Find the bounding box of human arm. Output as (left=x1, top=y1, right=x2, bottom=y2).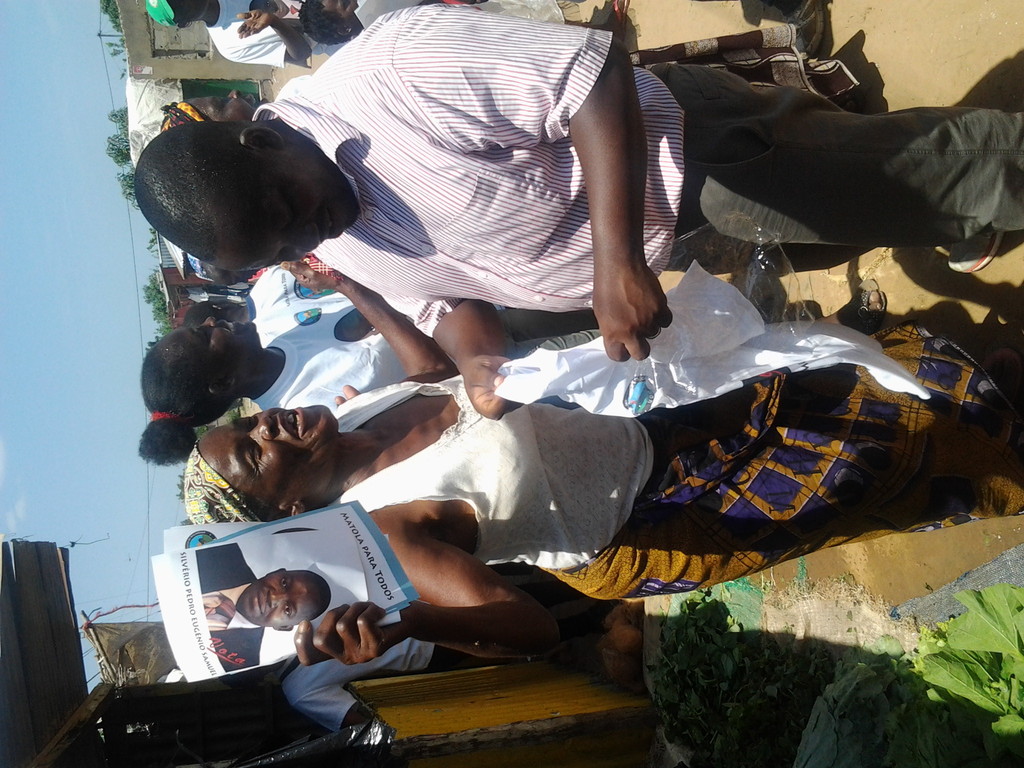
(left=387, top=294, right=525, bottom=418).
